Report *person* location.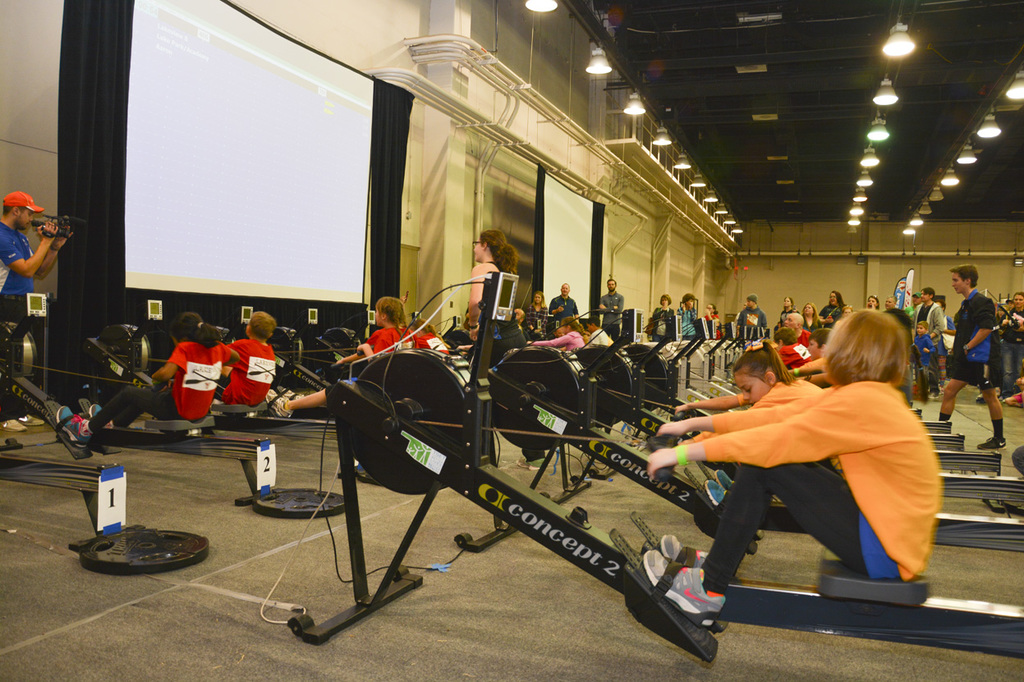
Report: 704/303/721/339.
